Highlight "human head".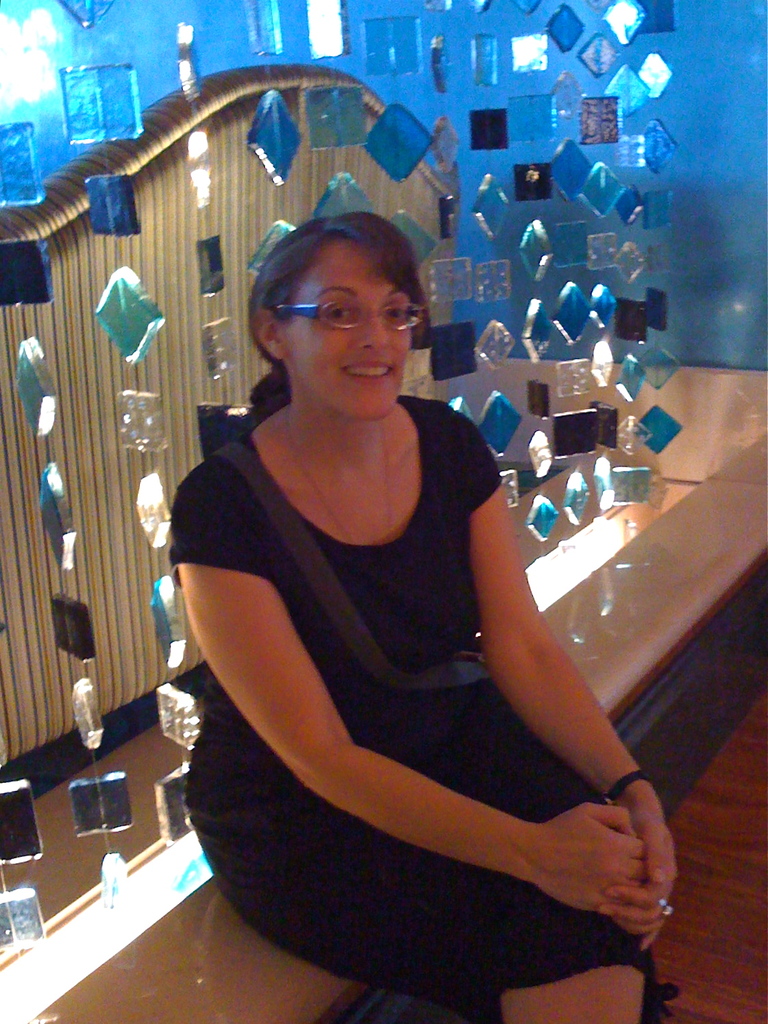
Highlighted region: l=250, t=206, r=434, b=424.
